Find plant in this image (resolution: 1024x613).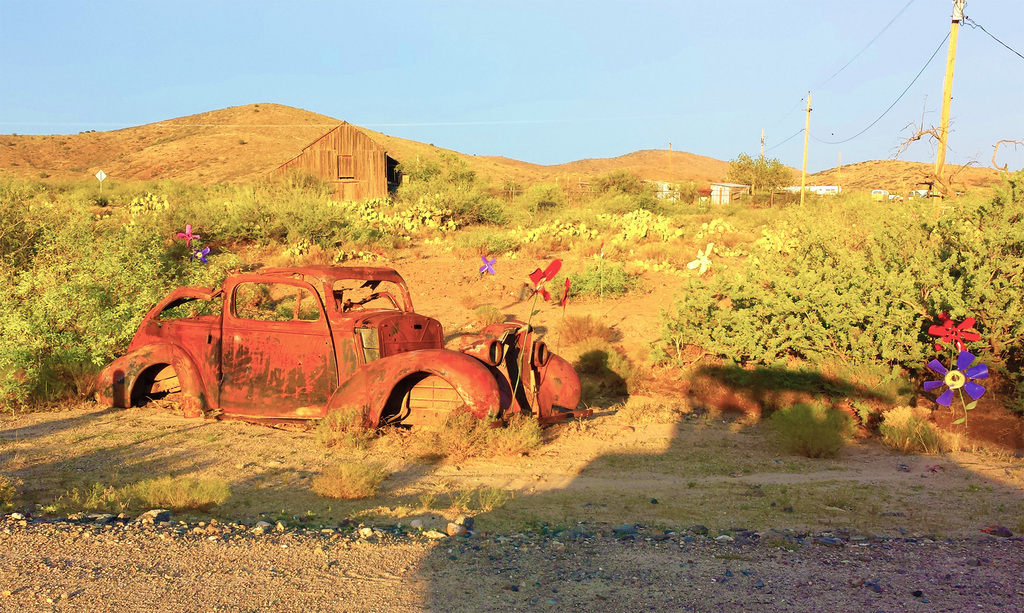
rect(653, 171, 1023, 374).
